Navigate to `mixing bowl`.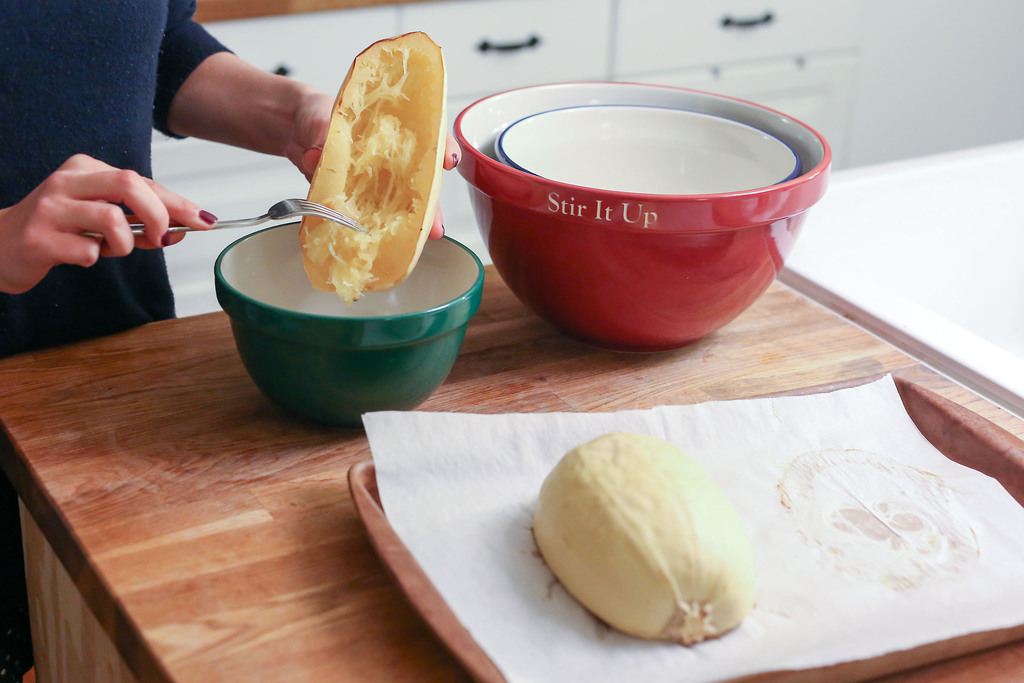
Navigation target: rect(493, 104, 803, 193).
